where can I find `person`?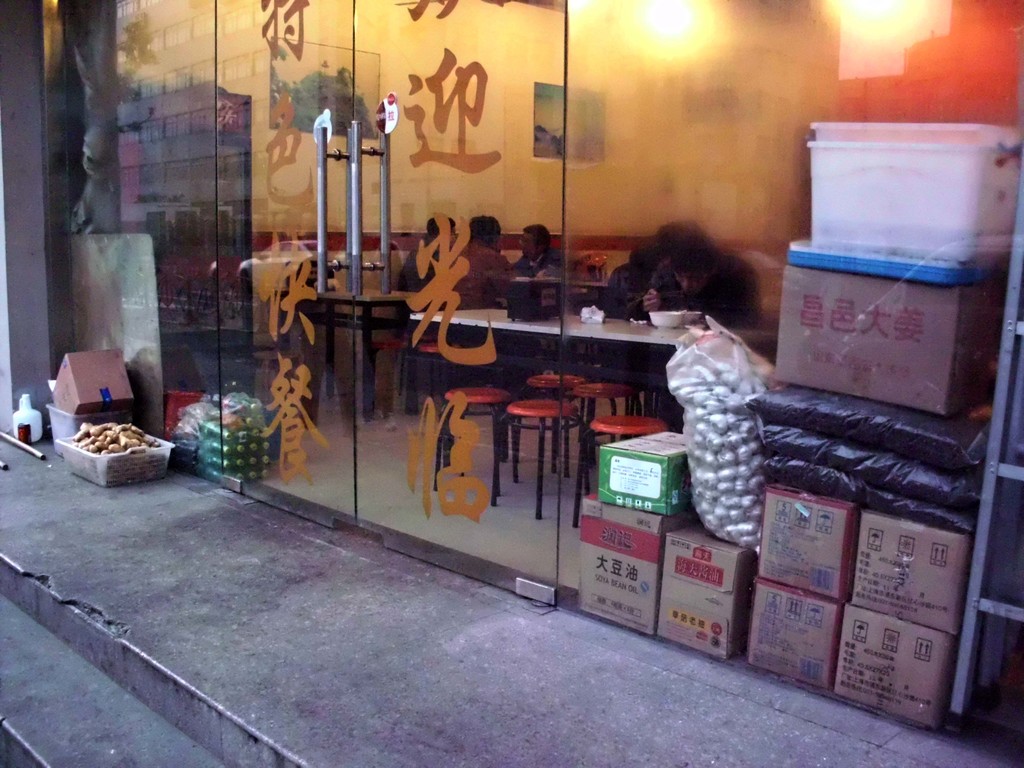
You can find it at bbox(396, 211, 463, 284).
